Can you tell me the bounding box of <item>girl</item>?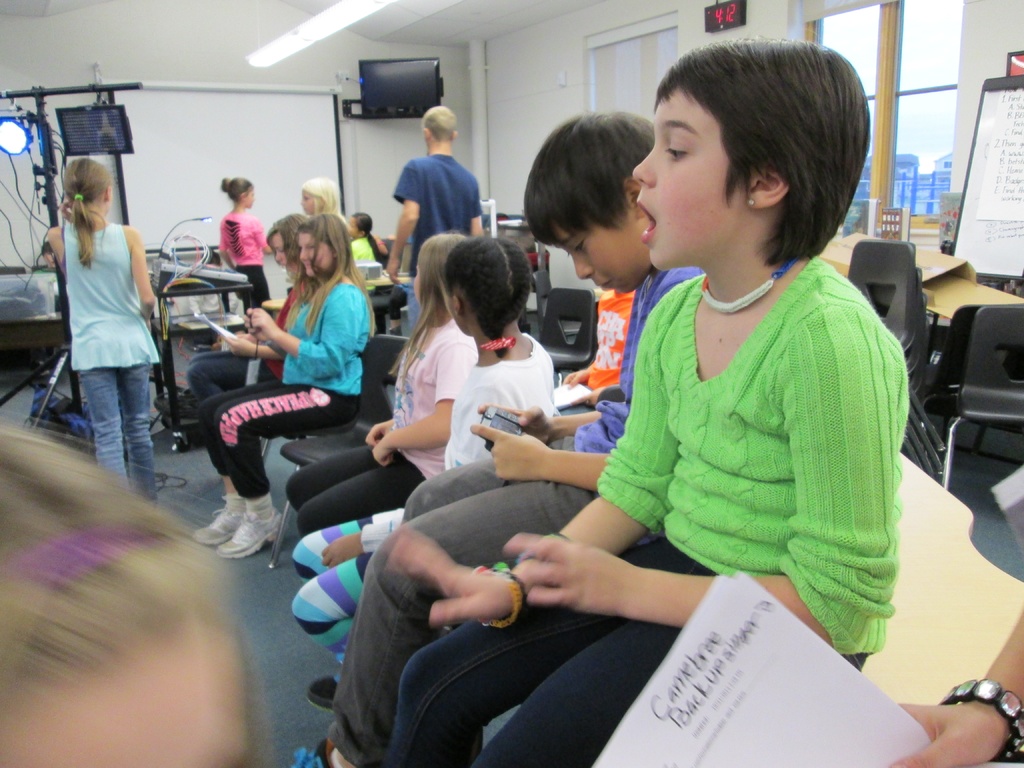
(196,211,370,568).
